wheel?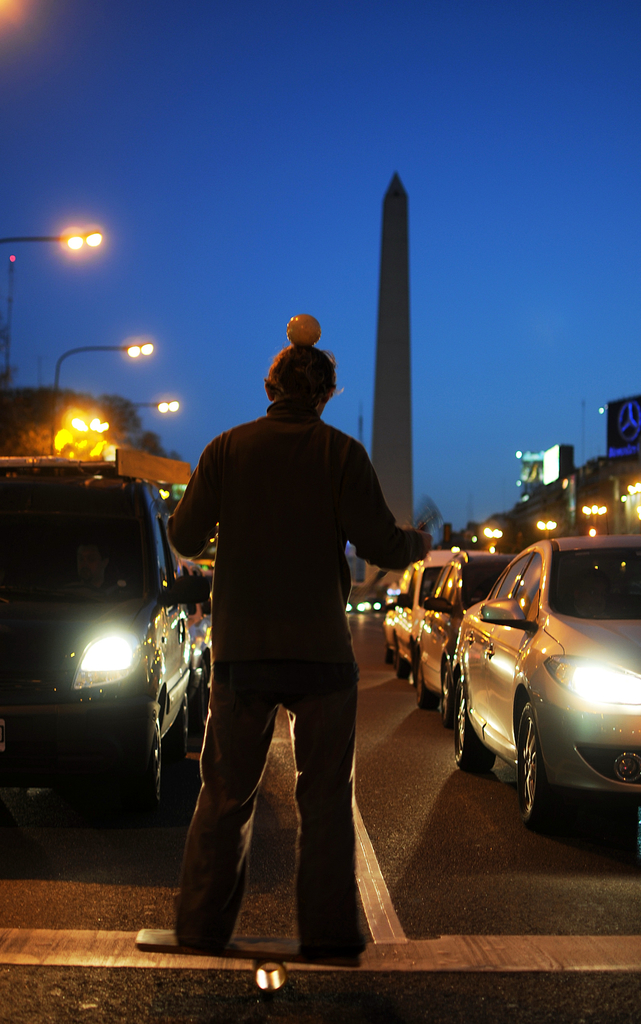
188/659/207/737
